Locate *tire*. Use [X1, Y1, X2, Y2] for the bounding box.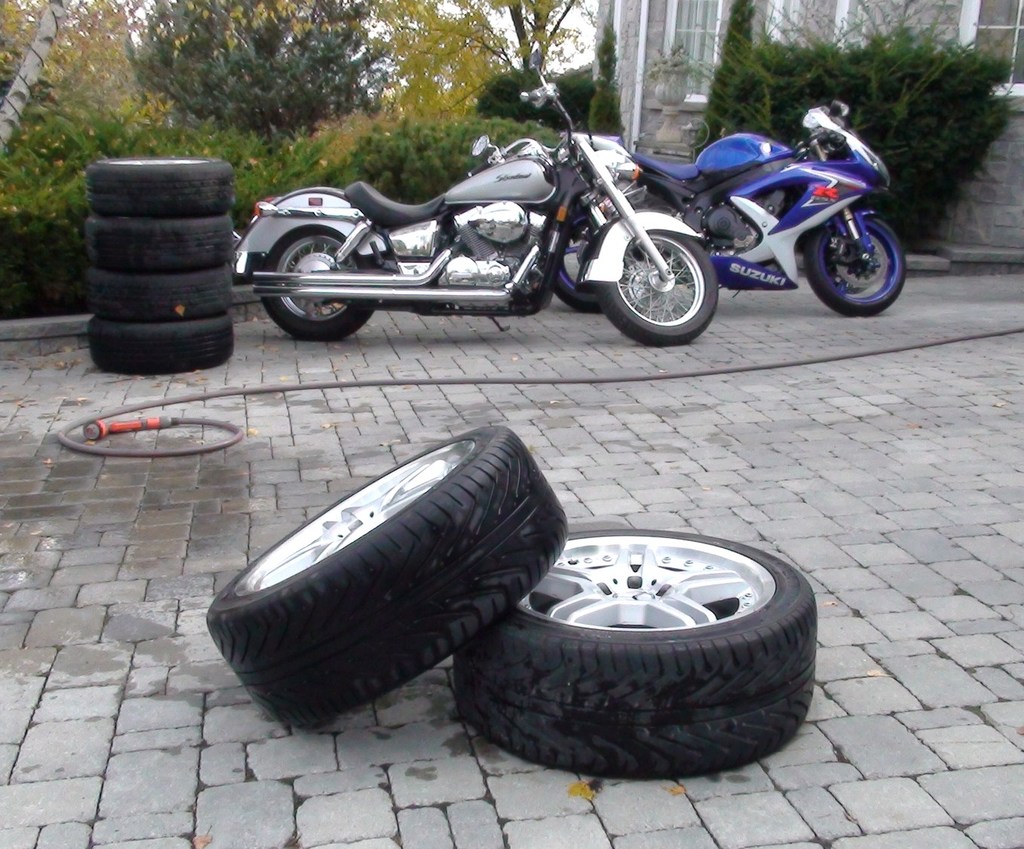
[261, 235, 382, 342].
